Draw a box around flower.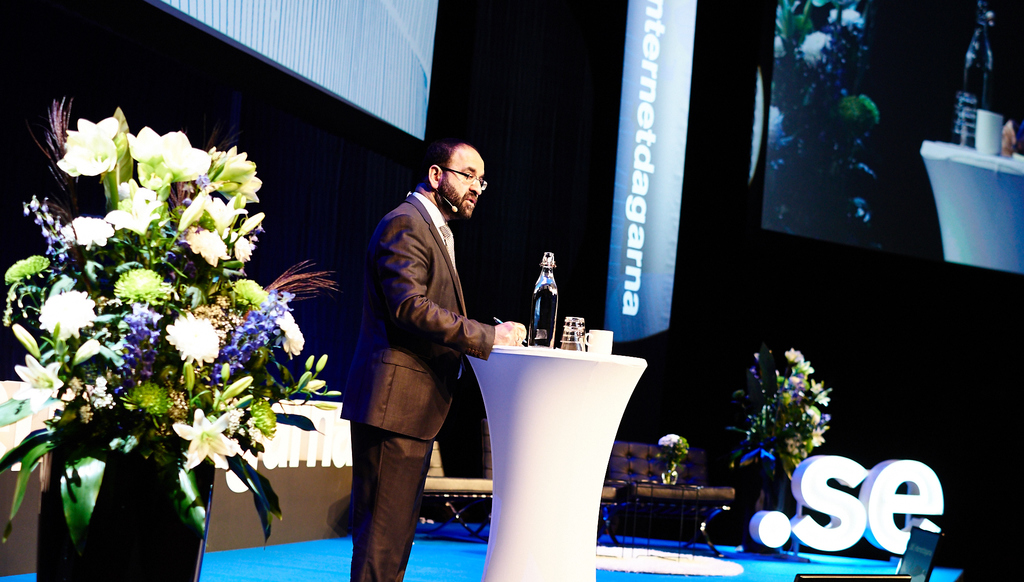
l=43, t=104, r=122, b=185.
